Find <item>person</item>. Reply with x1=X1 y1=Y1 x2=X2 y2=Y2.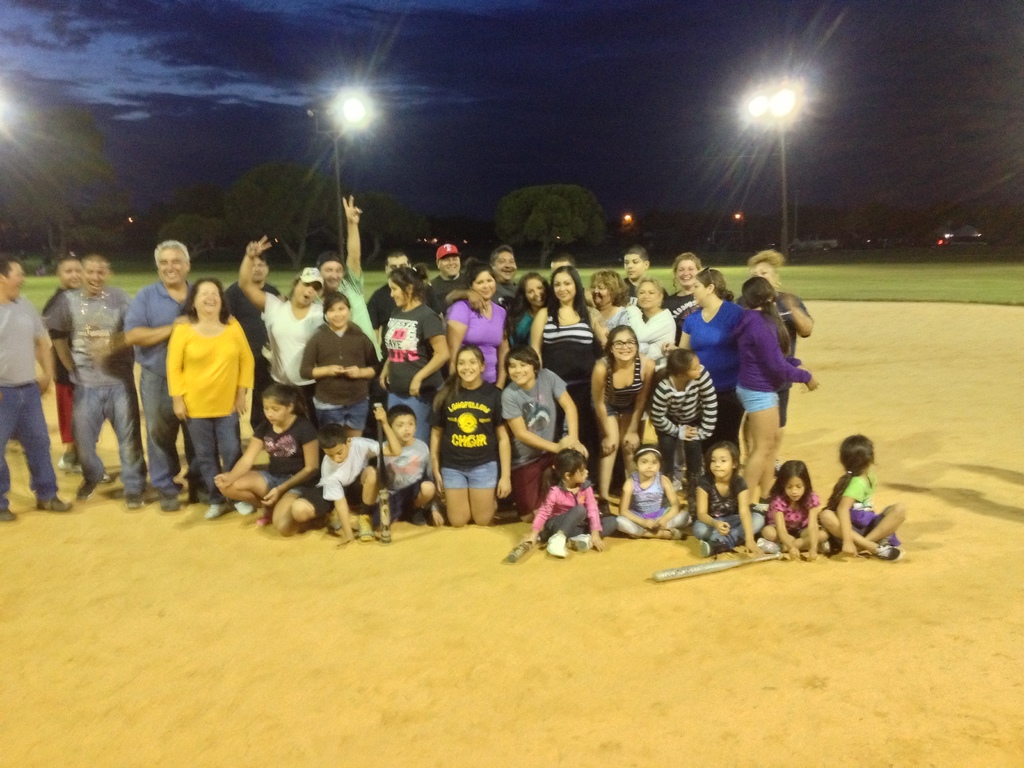
x1=426 y1=241 x2=481 y2=328.
